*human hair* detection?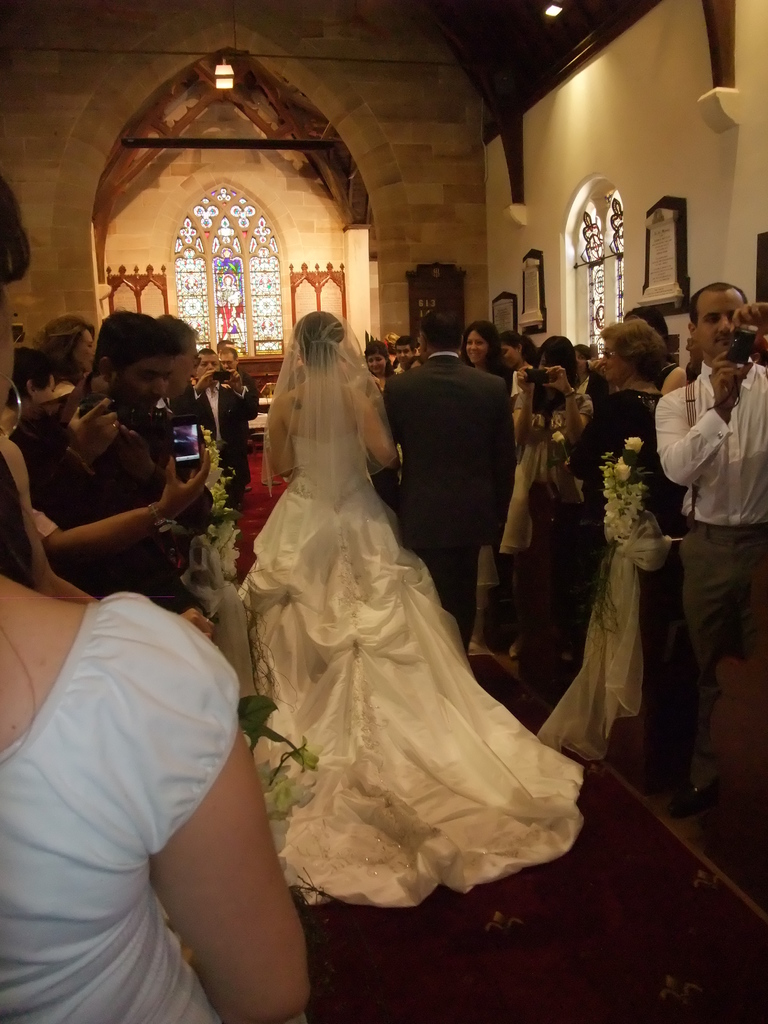
crop(694, 282, 753, 317)
